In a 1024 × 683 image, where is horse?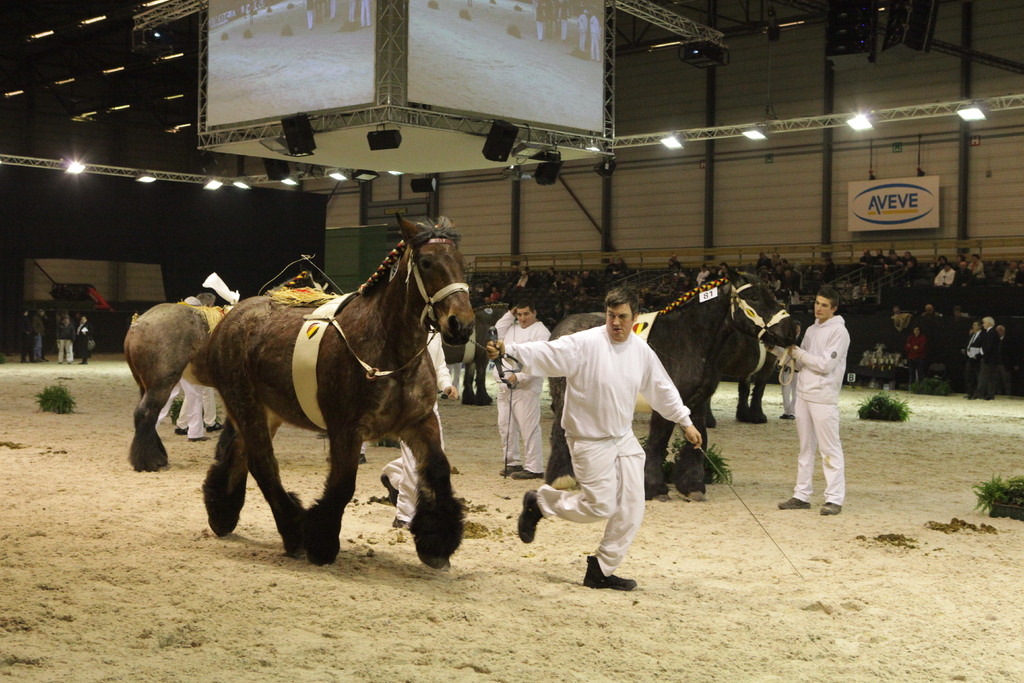
bbox=(204, 205, 476, 570).
